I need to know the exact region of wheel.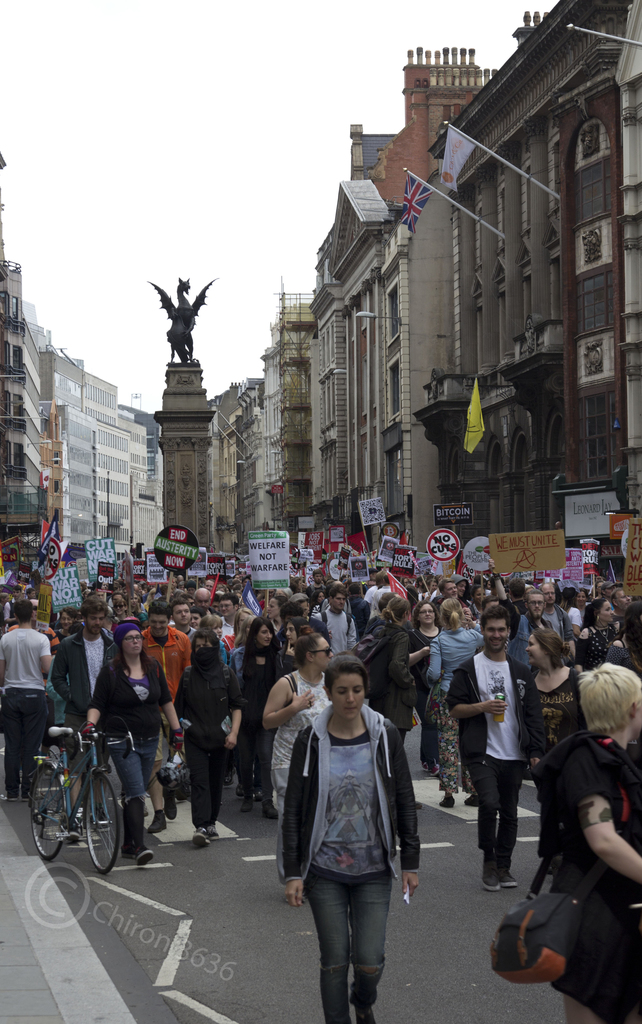
Region: 64/780/126/870.
